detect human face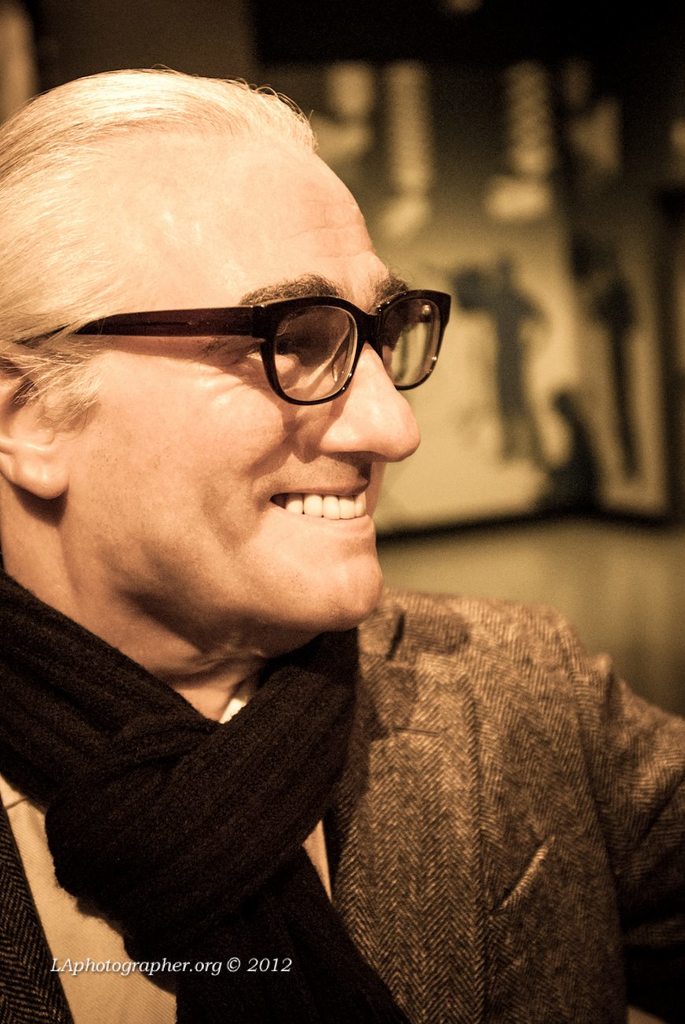
pyautogui.locateOnScreen(39, 134, 420, 626)
